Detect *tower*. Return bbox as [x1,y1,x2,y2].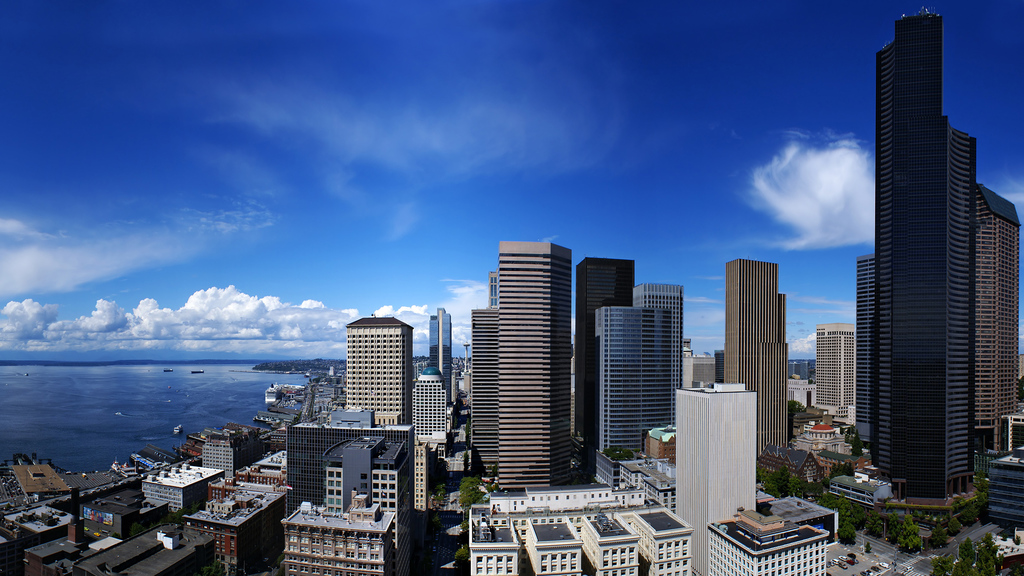
[344,318,408,424].
